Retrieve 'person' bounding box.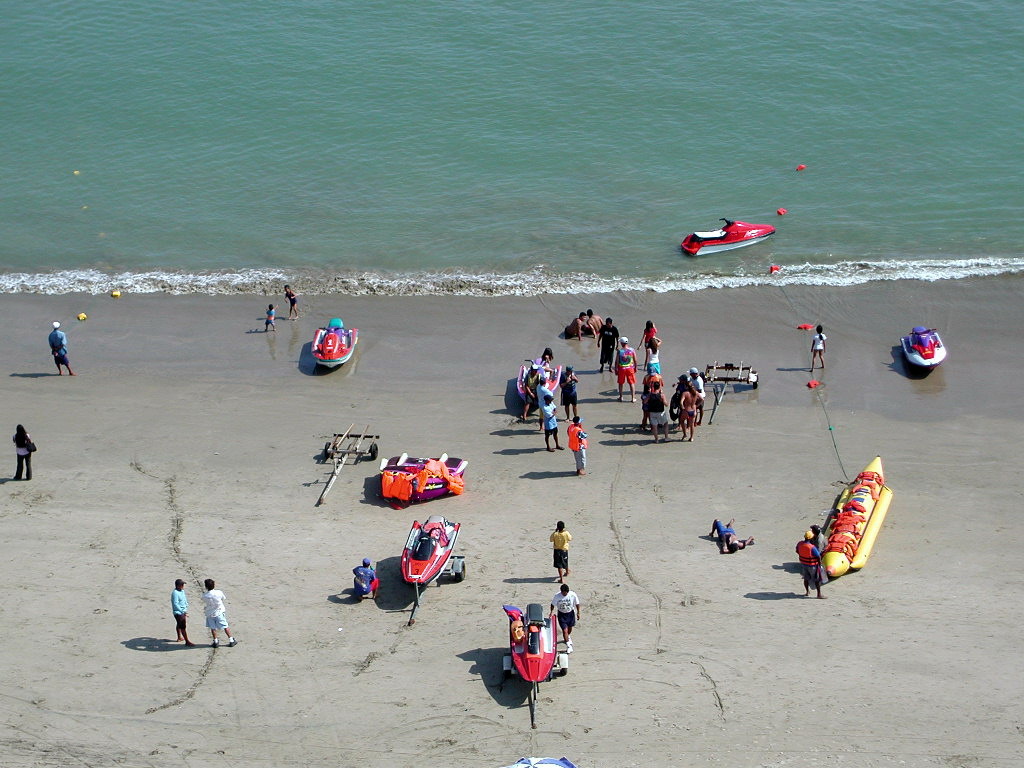
Bounding box: (282, 286, 298, 319).
